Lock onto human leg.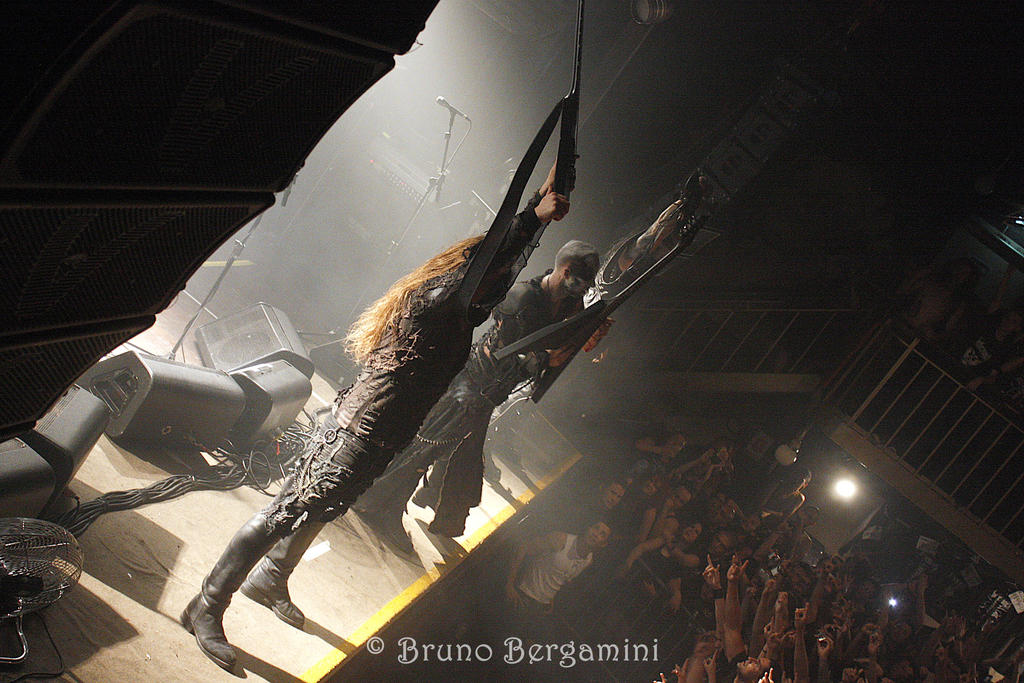
Locked: box=[241, 514, 324, 632].
